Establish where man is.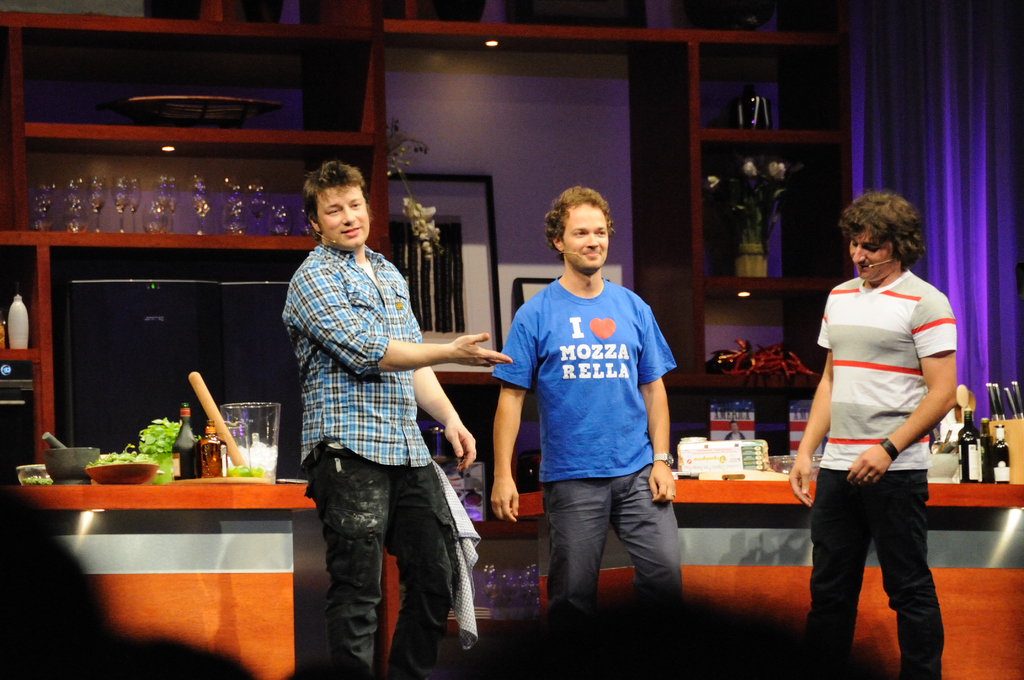
Established at pyautogui.locateOnScreen(278, 162, 514, 679).
